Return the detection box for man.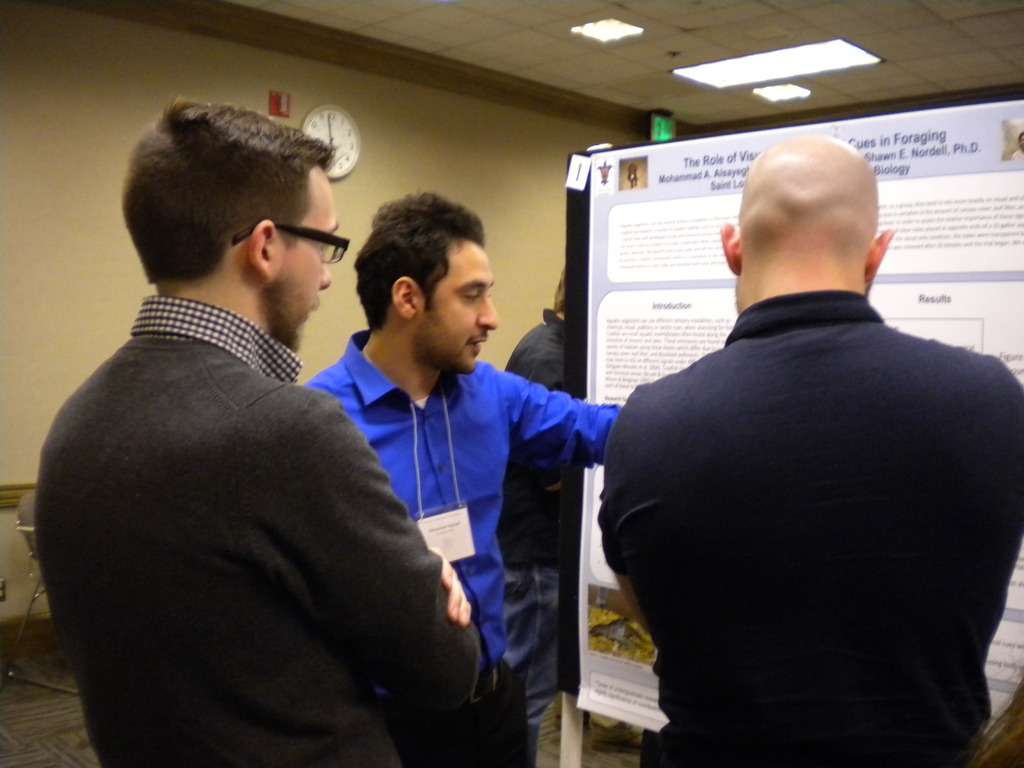
[left=594, top=135, right=1023, bottom=746].
